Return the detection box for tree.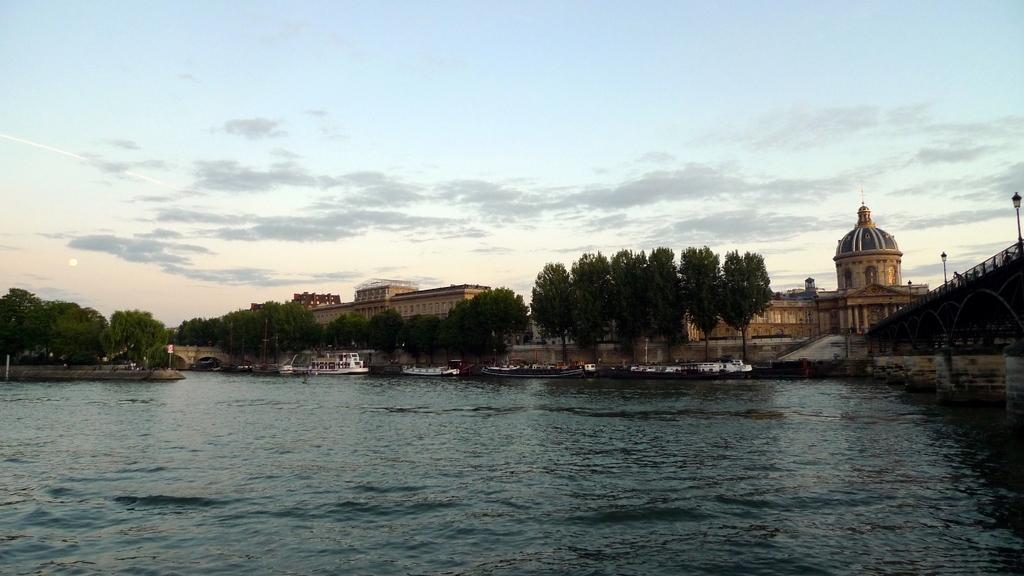
<box>681,243,724,358</box>.
